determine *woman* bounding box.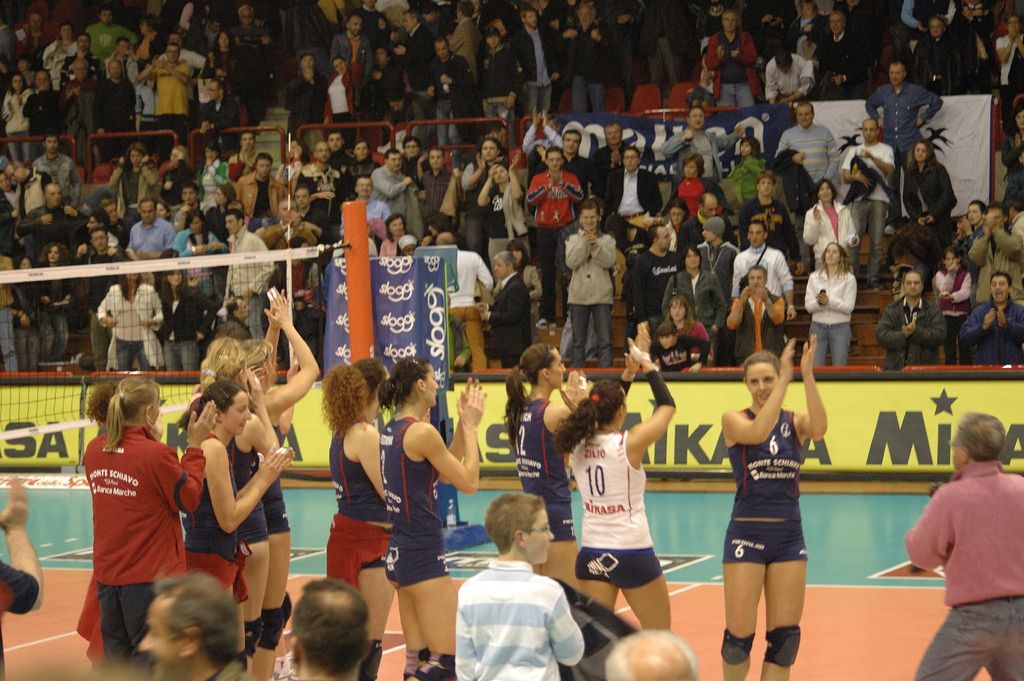
Determined: [left=199, top=331, right=282, bottom=680].
